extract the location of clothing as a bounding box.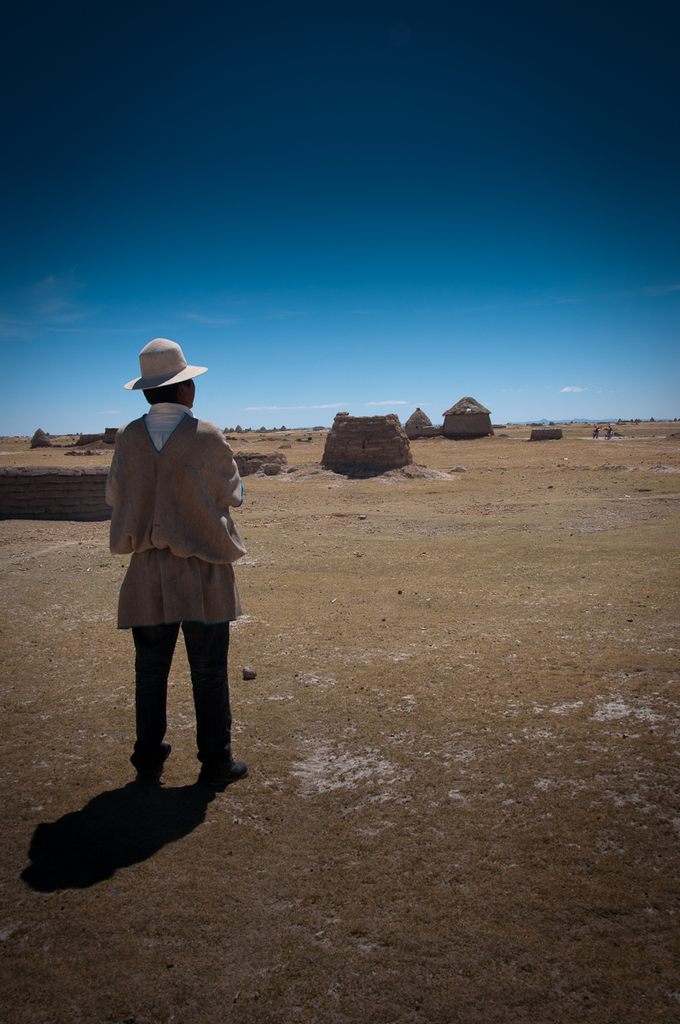
(106,400,248,759).
